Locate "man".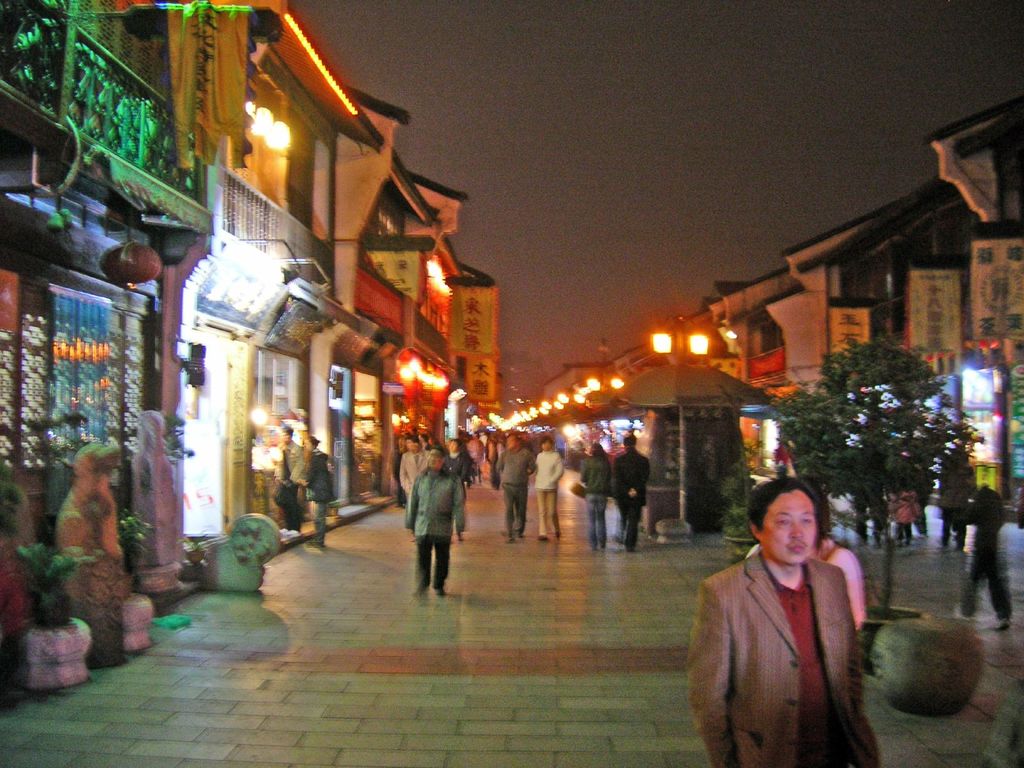
Bounding box: x1=496, y1=436, x2=536, y2=544.
